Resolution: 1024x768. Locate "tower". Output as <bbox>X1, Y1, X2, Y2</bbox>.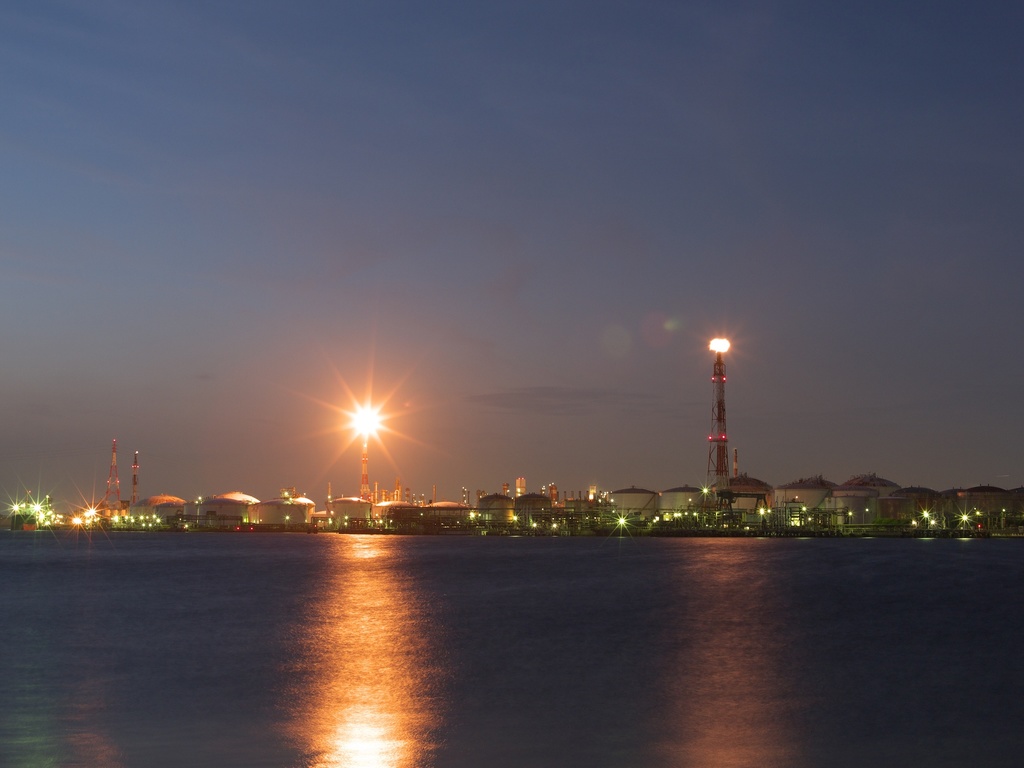
<bbox>355, 446, 374, 500</bbox>.
